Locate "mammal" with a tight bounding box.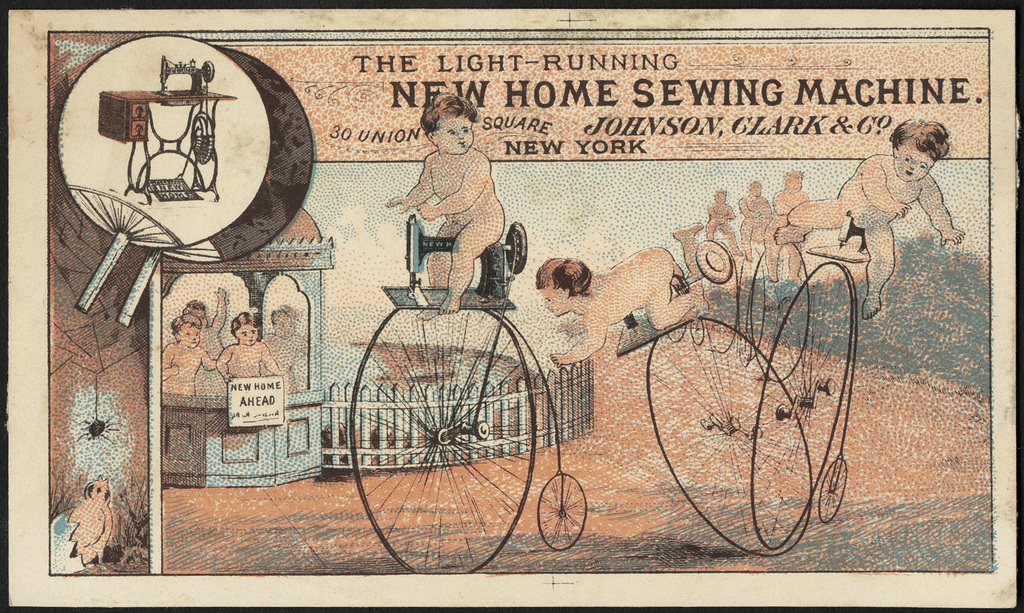
(711,190,737,244).
